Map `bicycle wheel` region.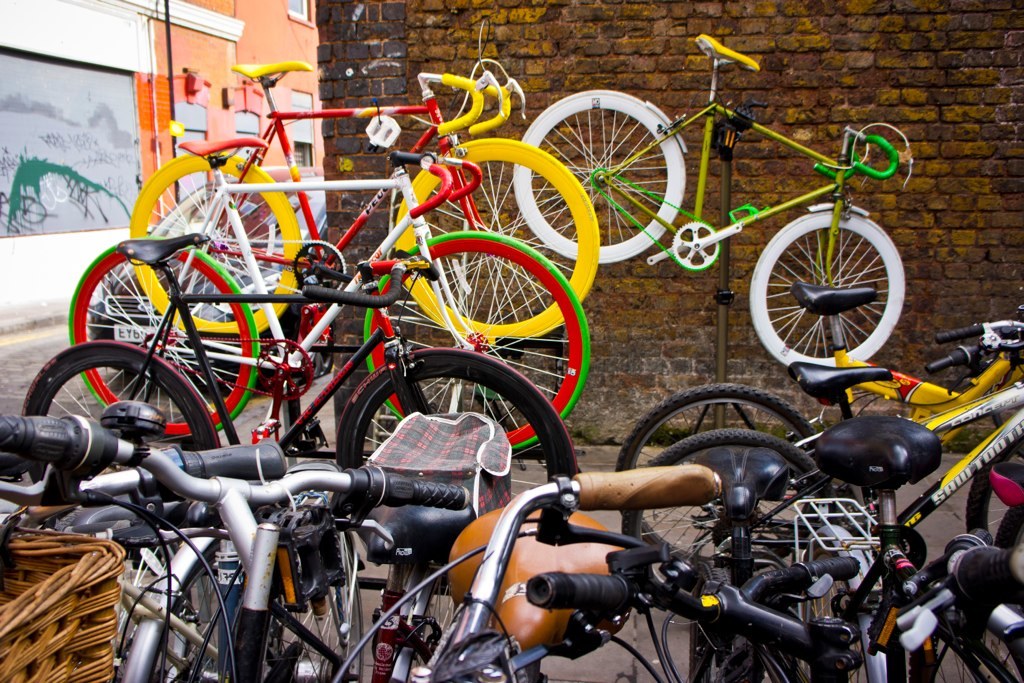
Mapped to (x1=395, y1=137, x2=602, y2=340).
